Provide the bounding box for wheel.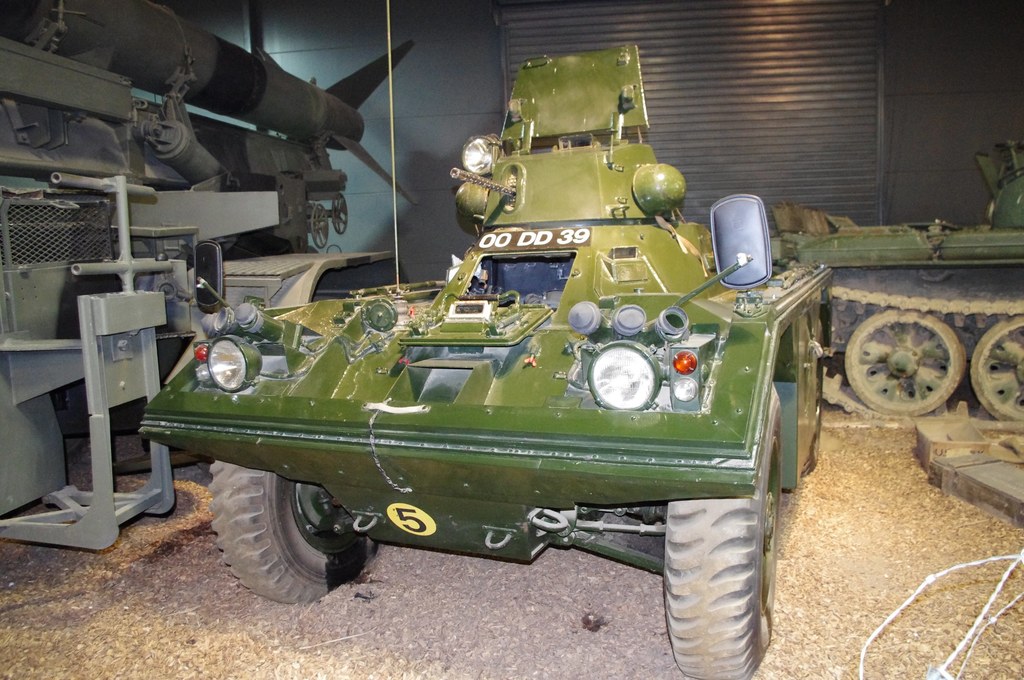
(966, 316, 1023, 420).
